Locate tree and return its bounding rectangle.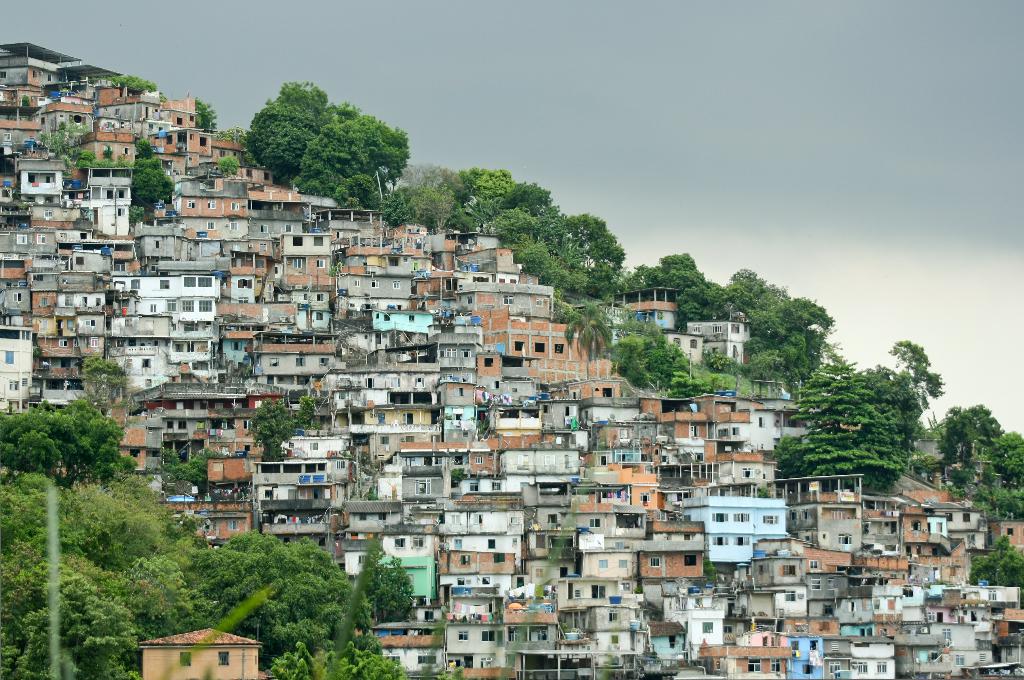
<box>76,146,99,169</box>.
